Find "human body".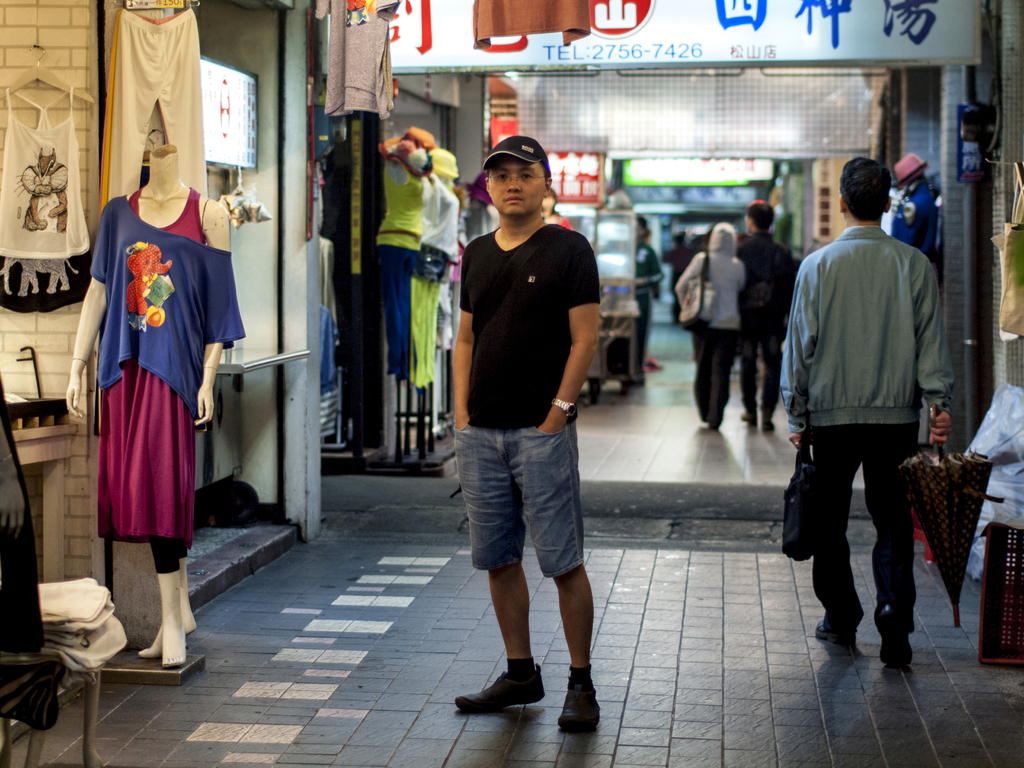
{"left": 664, "top": 244, "right": 700, "bottom": 321}.
